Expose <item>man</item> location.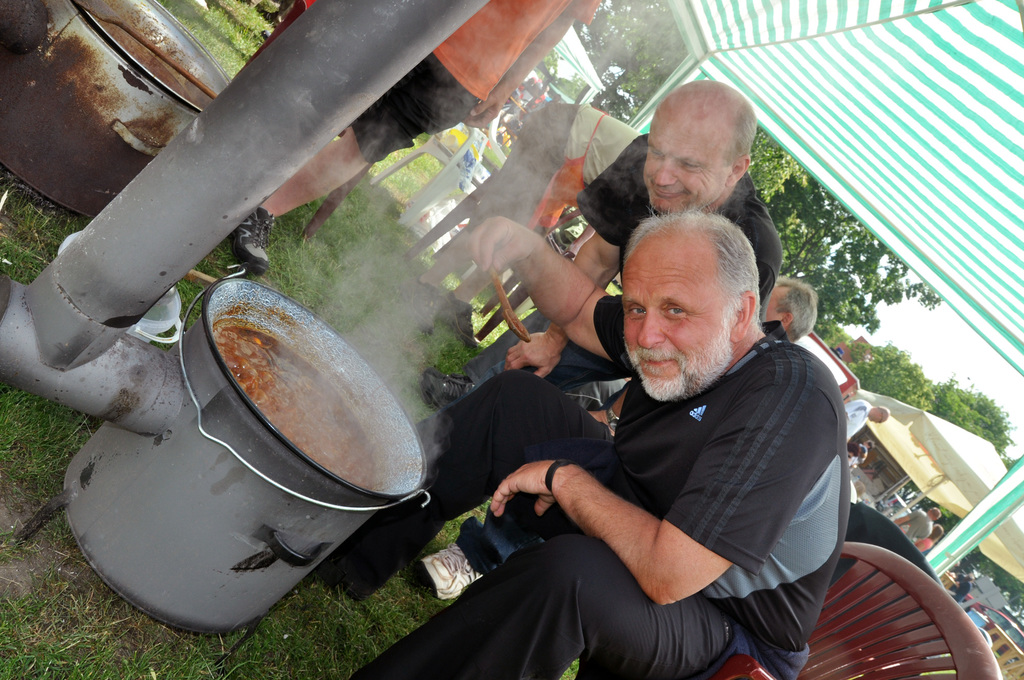
Exposed at [417,81,784,600].
